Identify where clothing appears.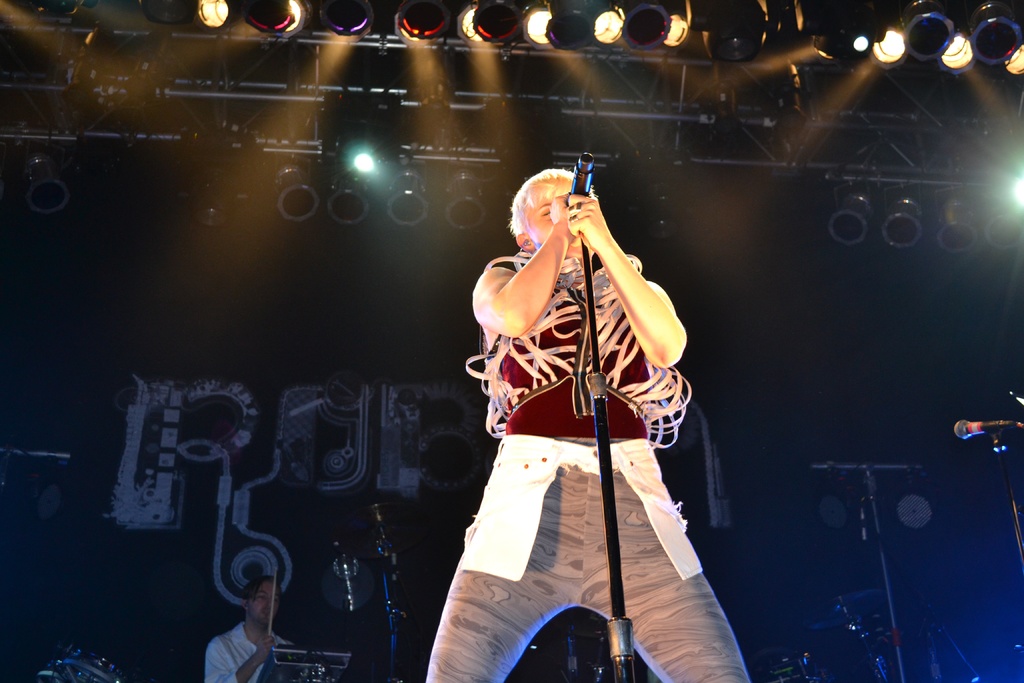
Appears at Rect(203, 621, 291, 682).
